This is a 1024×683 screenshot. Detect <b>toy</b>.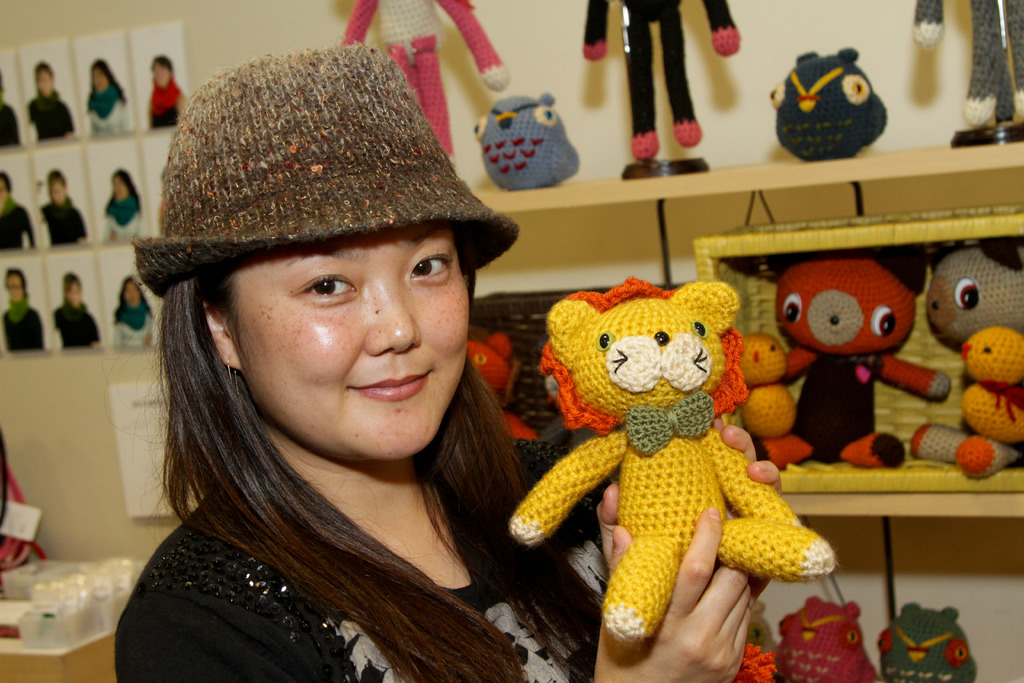
[x1=781, y1=601, x2=886, y2=680].
